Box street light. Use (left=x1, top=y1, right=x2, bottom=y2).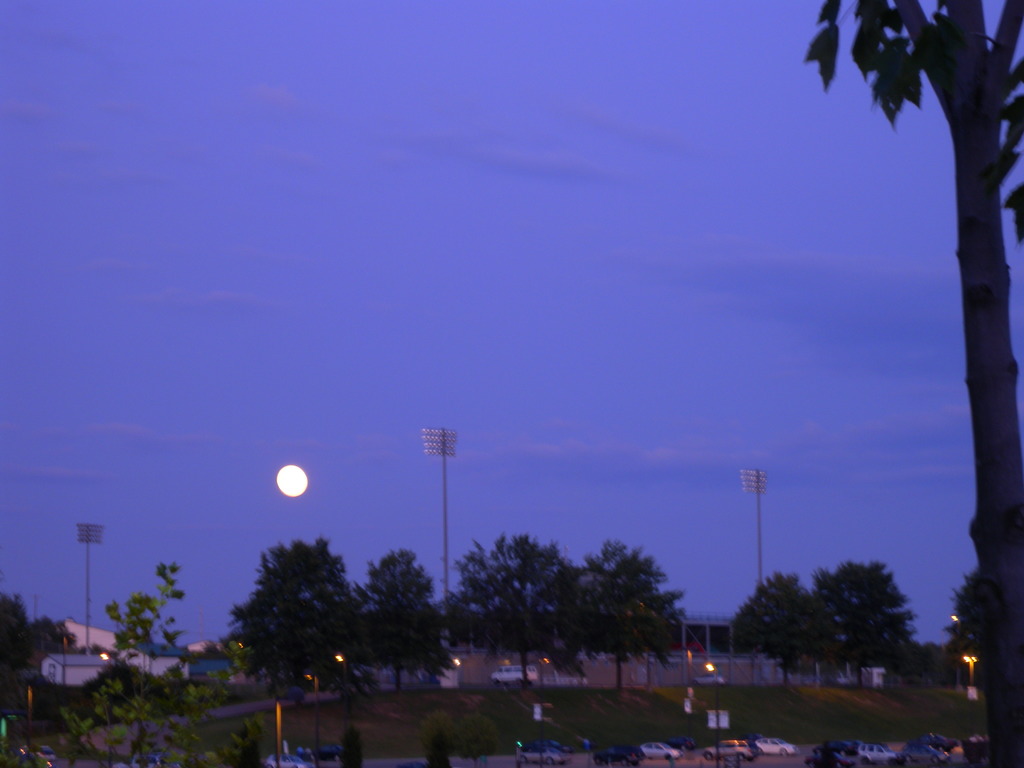
(left=403, top=429, right=467, bottom=607).
